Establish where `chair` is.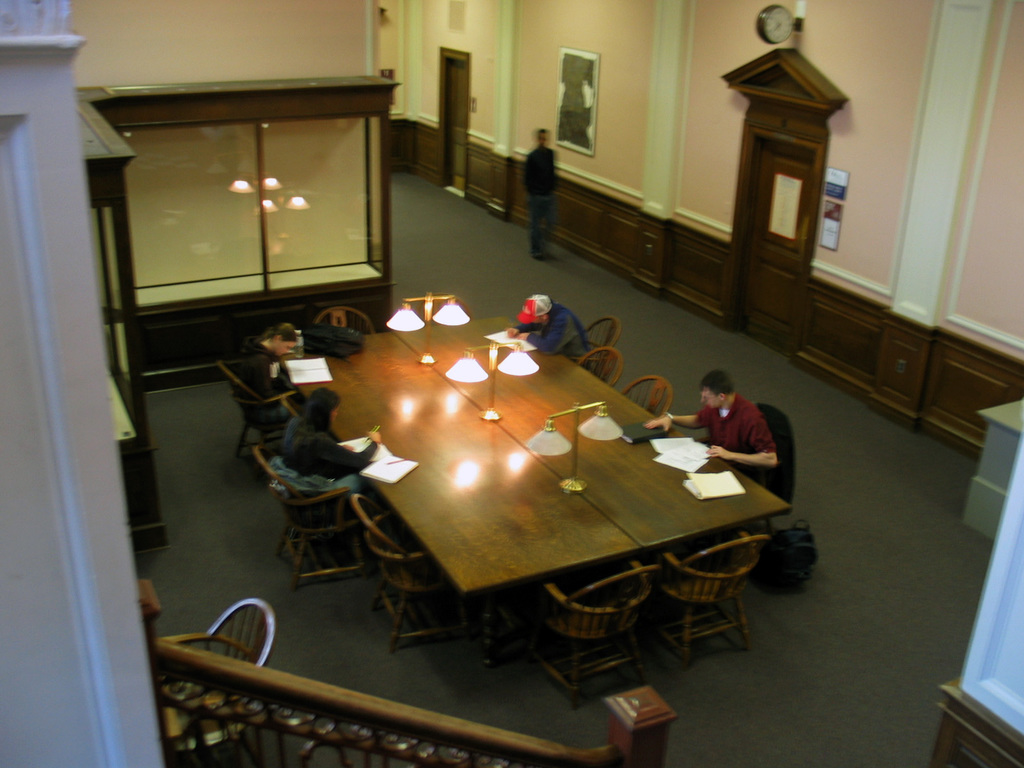
Established at x1=620, y1=373, x2=674, y2=417.
